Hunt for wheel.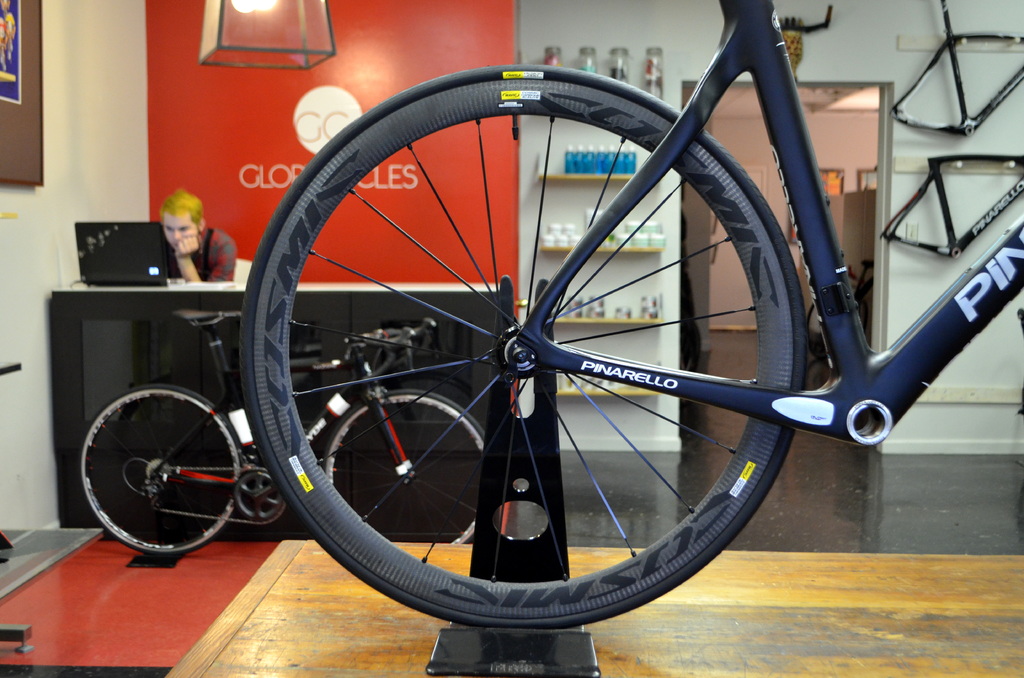
Hunted down at (235, 65, 808, 630).
